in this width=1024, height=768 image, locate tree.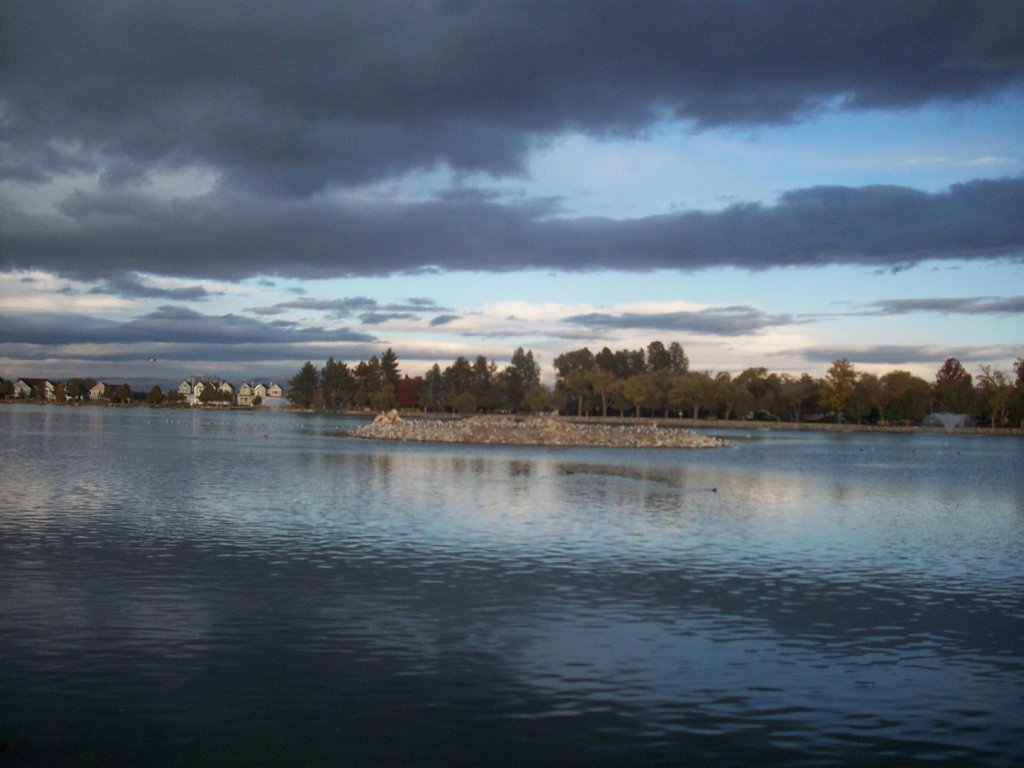
Bounding box: Rect(367, 358, 406, 406).
